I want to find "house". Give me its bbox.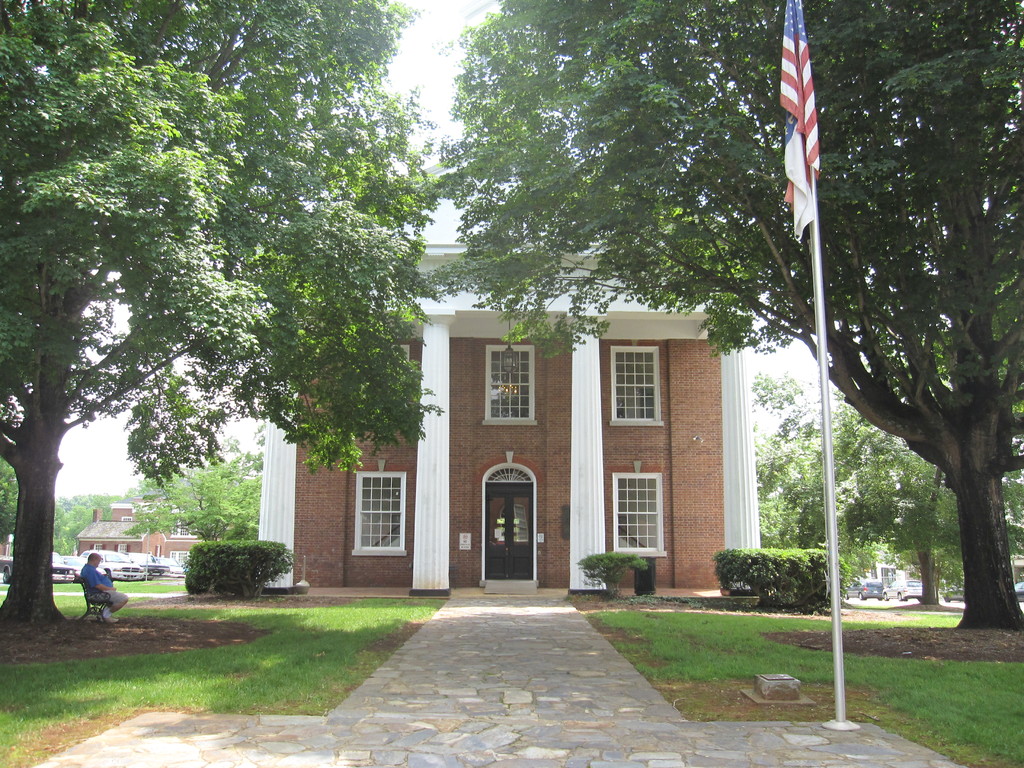
75/495/204/566.
